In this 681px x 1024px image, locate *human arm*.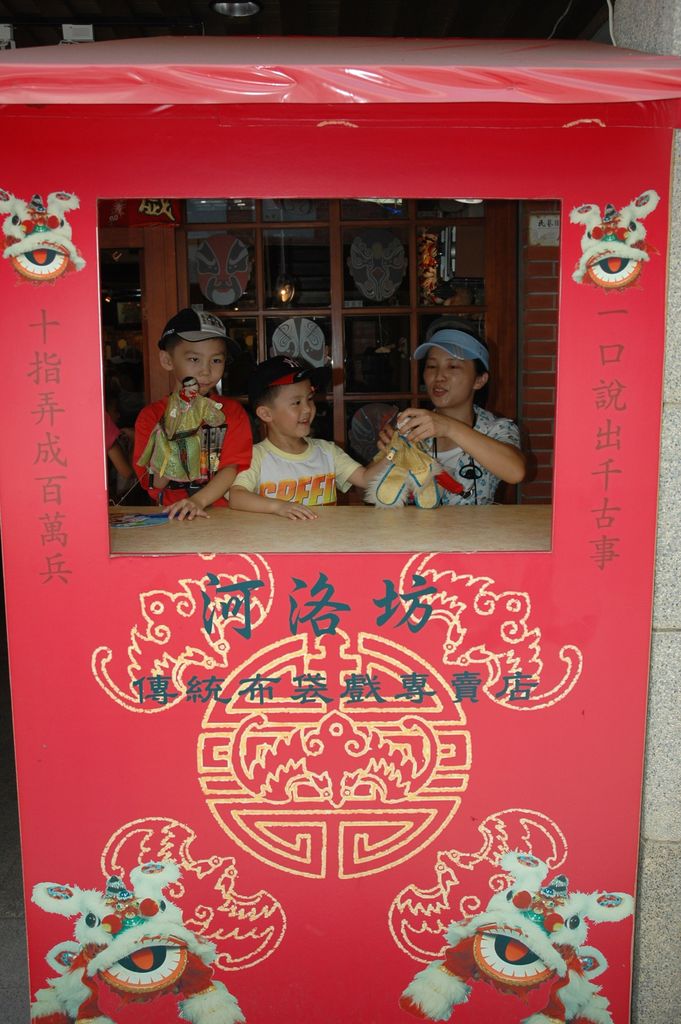
Bounding box: [left=137, top=407, right=211, bottom=512].
